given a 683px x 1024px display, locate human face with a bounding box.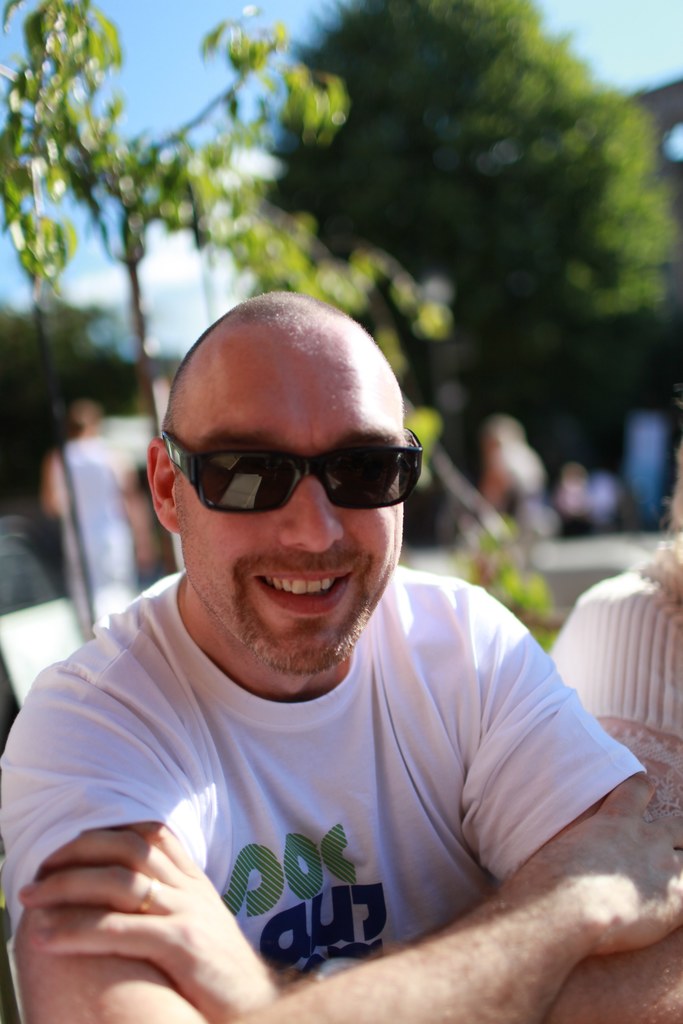
Located: {"left": 179, "top": 362, "right": 406, "bottom": 668}.
